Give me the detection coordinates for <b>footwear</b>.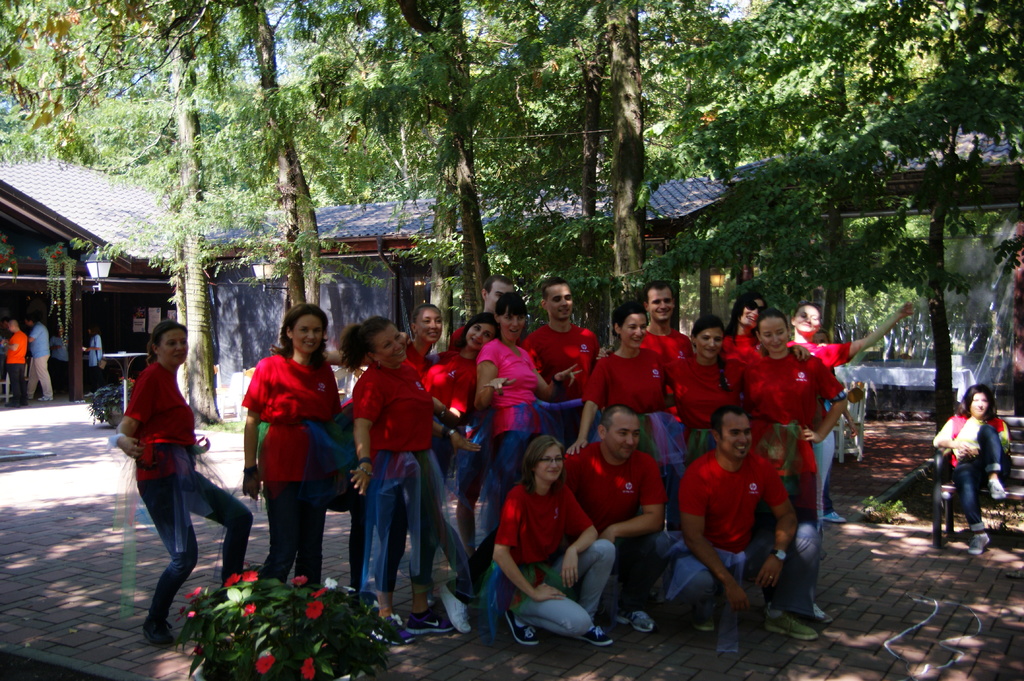
locate(762, 612, 819, 637).
